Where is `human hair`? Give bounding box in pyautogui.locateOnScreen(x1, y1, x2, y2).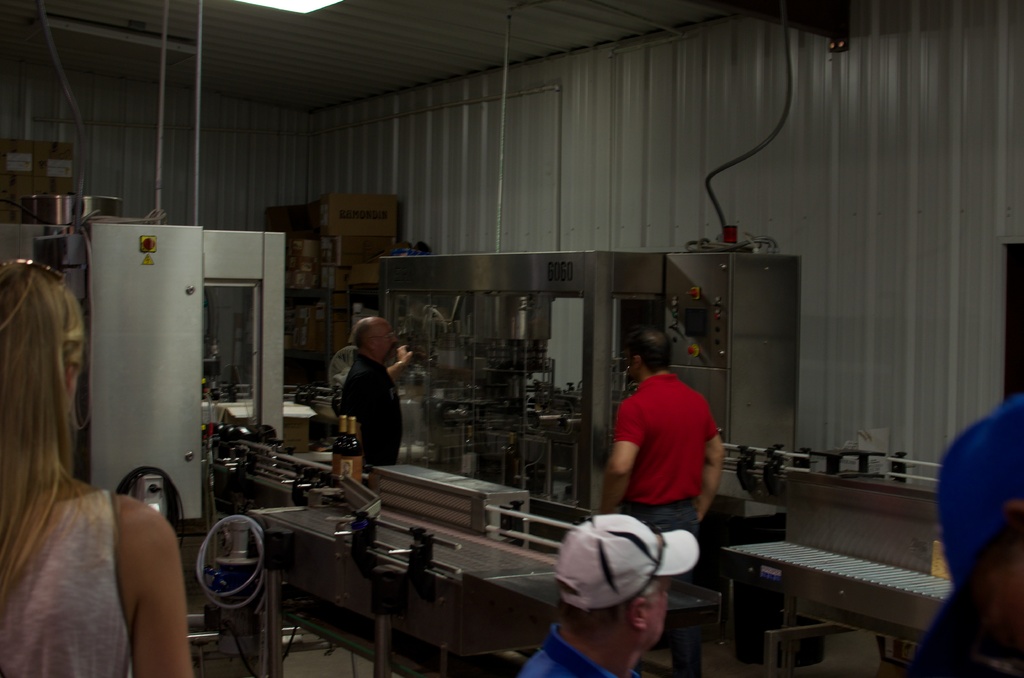
pyautogui.locateOnScreen(557, 576, 660, 640).
